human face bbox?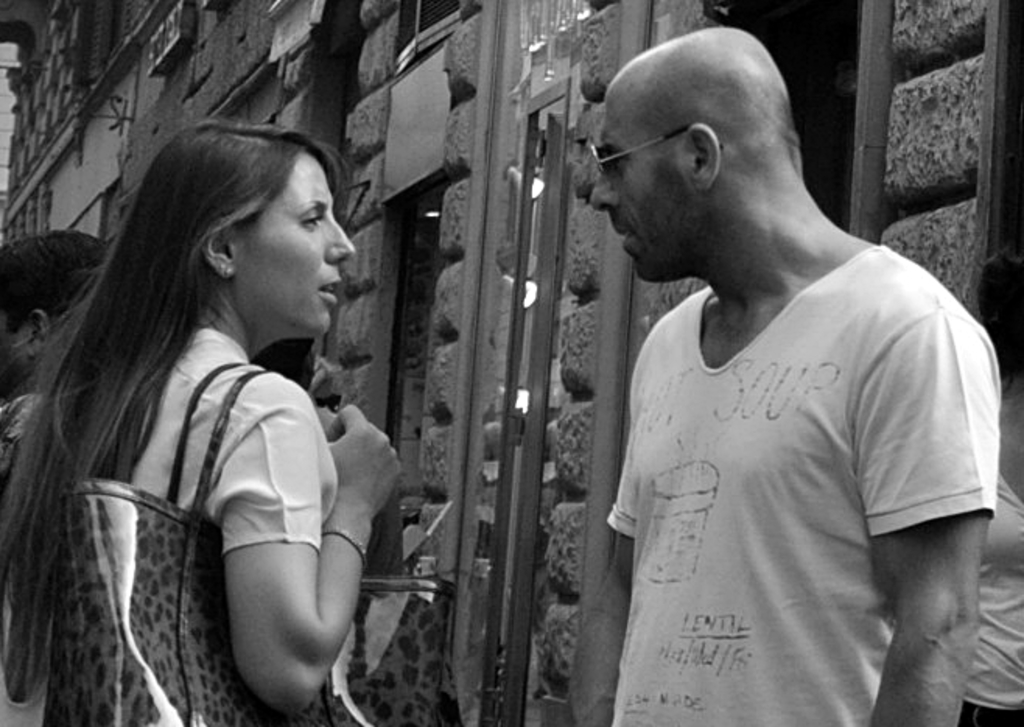
[x1=585, y1=81, x2=696, y2=277]
